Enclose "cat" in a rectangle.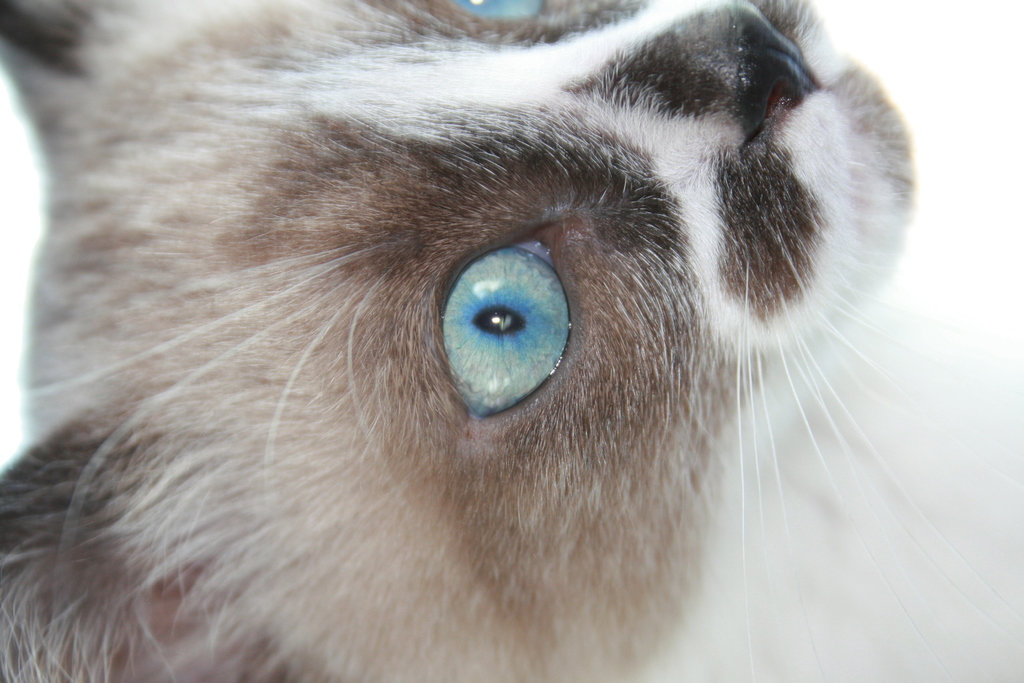
(left=0, top=0, right=1023, bottom=682).
